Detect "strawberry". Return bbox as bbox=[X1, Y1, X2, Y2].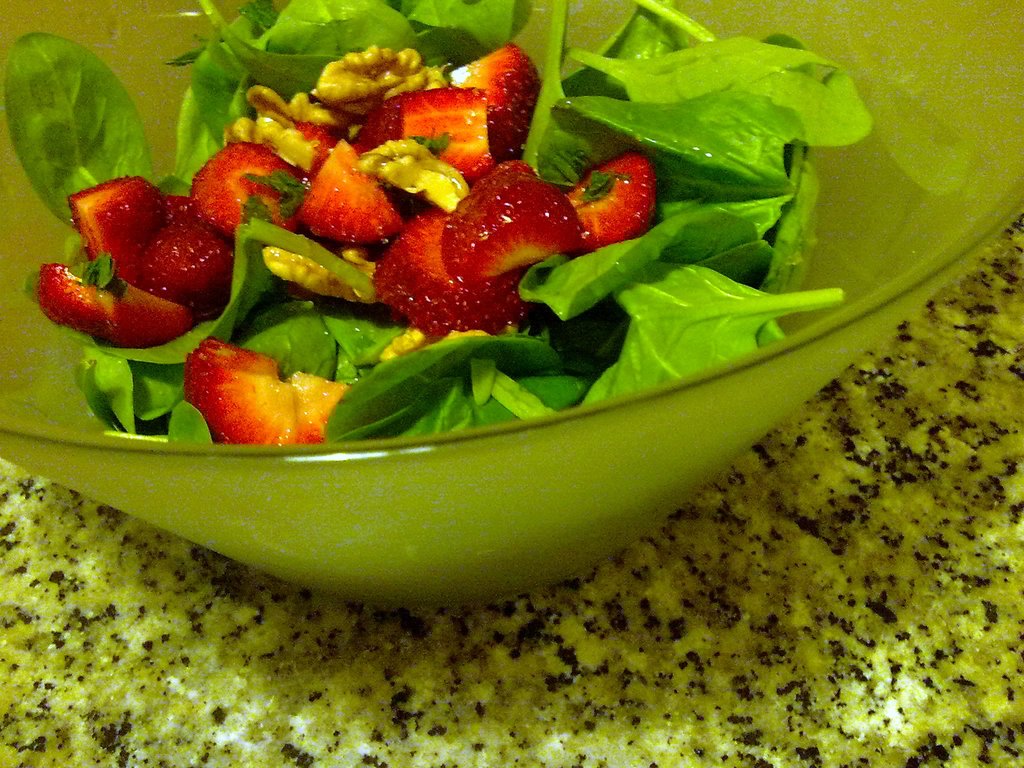
bbox=[445, 44, 543, 160].
